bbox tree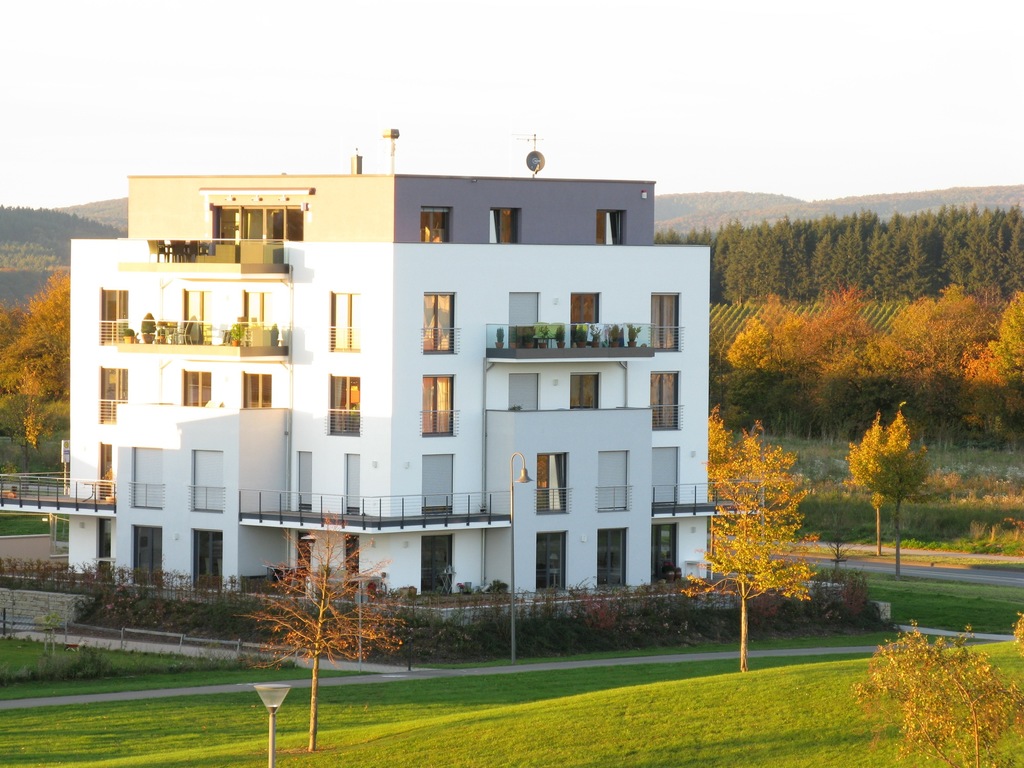
717/292/828/431
